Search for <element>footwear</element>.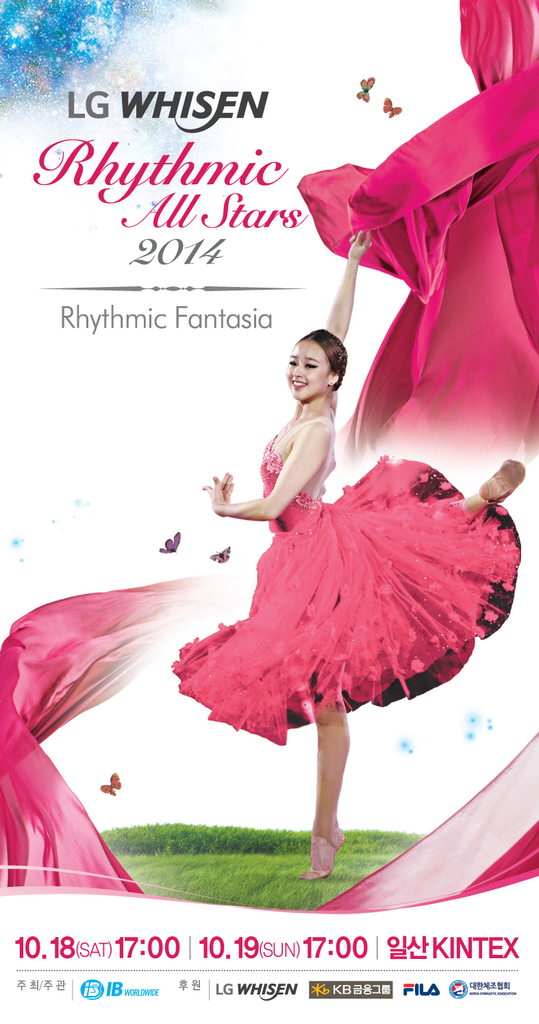
Found at 480,460,524,498.
